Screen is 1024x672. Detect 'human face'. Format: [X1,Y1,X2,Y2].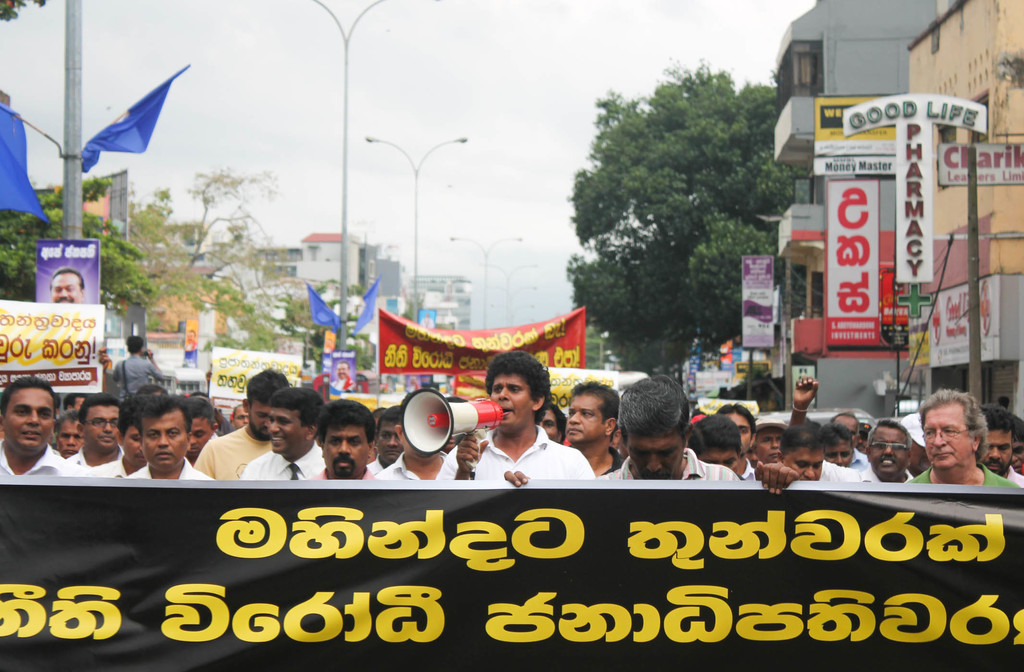
[378,421,398,462].
